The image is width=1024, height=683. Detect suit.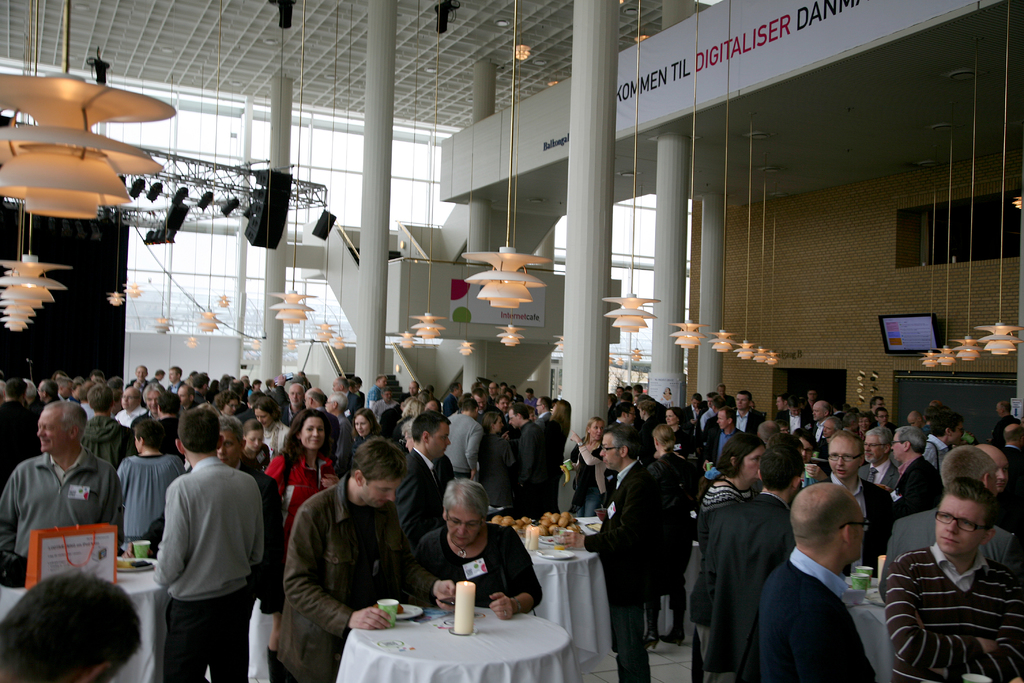
Detection: pyautogui.locateOnScreen(998, 444, 1023, 534).
